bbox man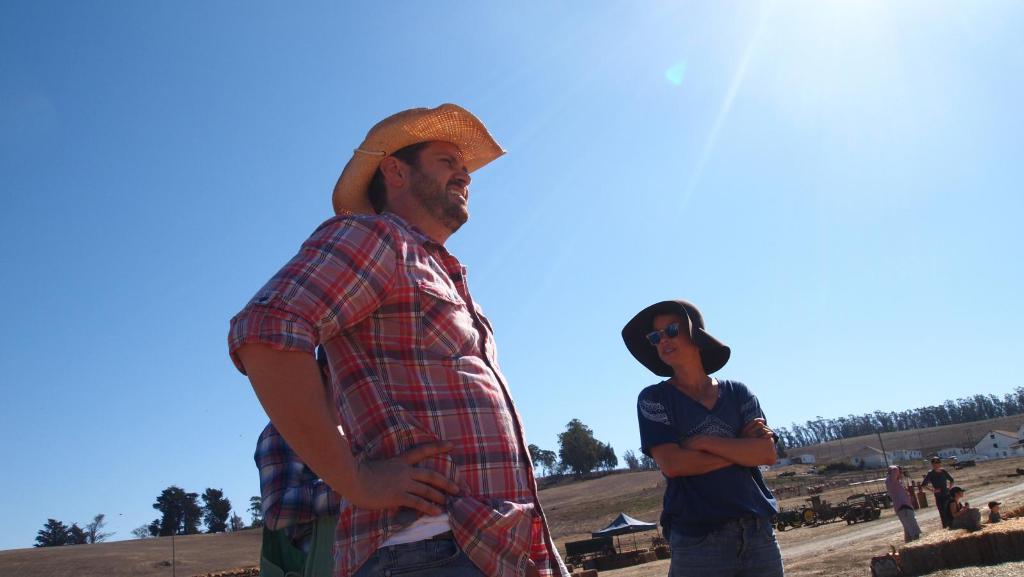
[x1=920, y1=455, x2=952, y2=527]
